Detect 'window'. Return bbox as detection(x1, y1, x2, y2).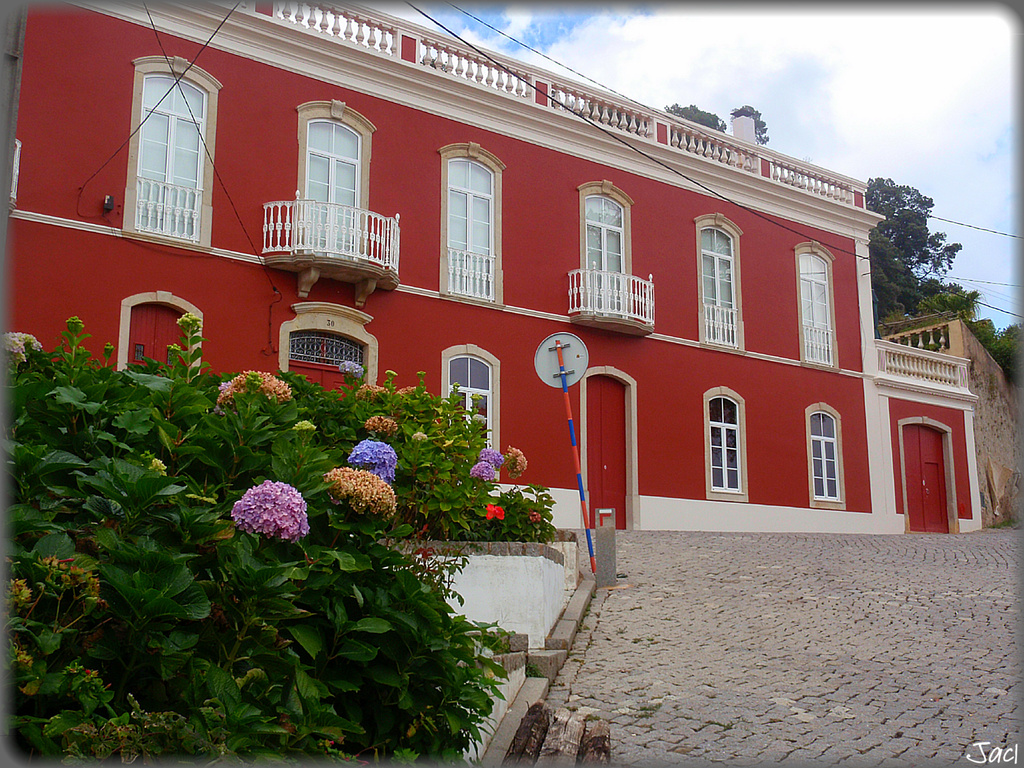
detection(696, 211, 742, 352).
